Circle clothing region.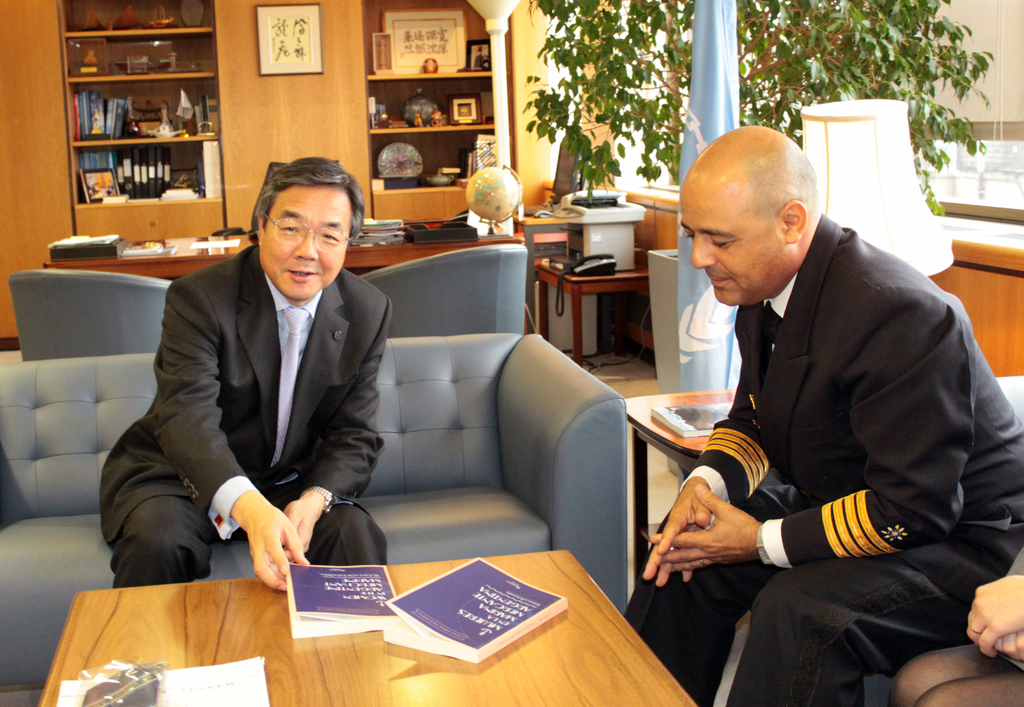
Region: select_region(669, 160, 996, 706).
